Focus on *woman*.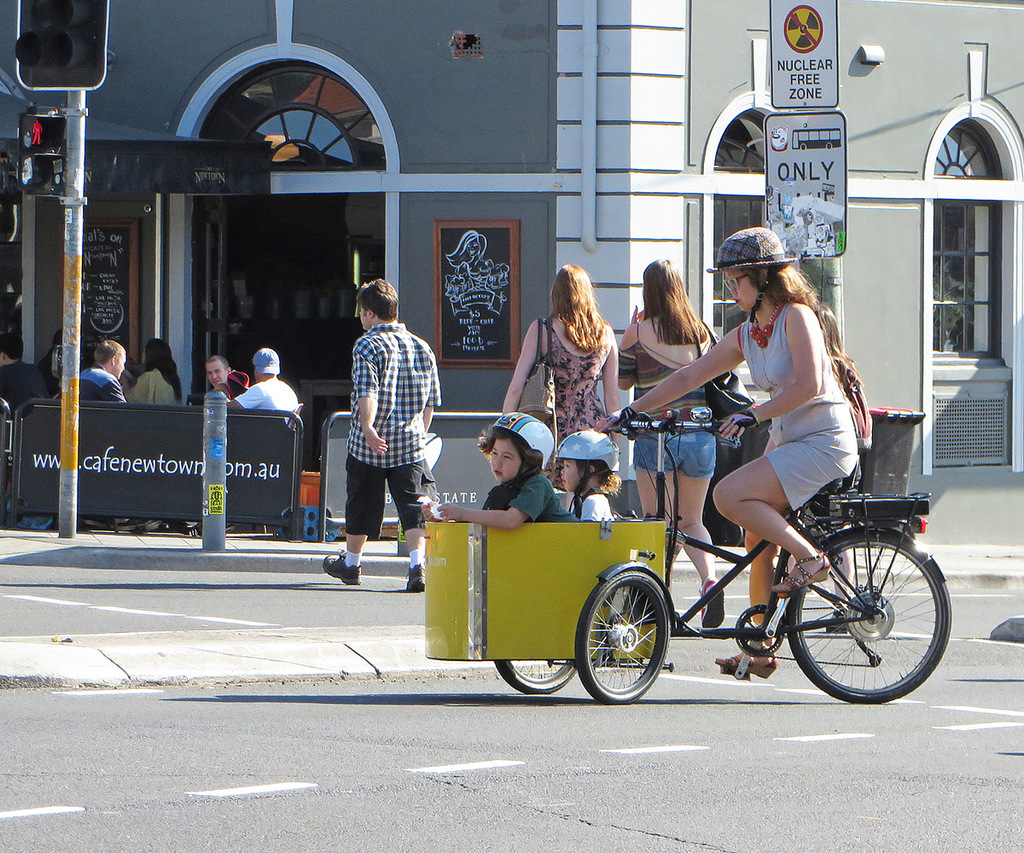
Focused at [left=314, top=276, right=433, bottom=596].
